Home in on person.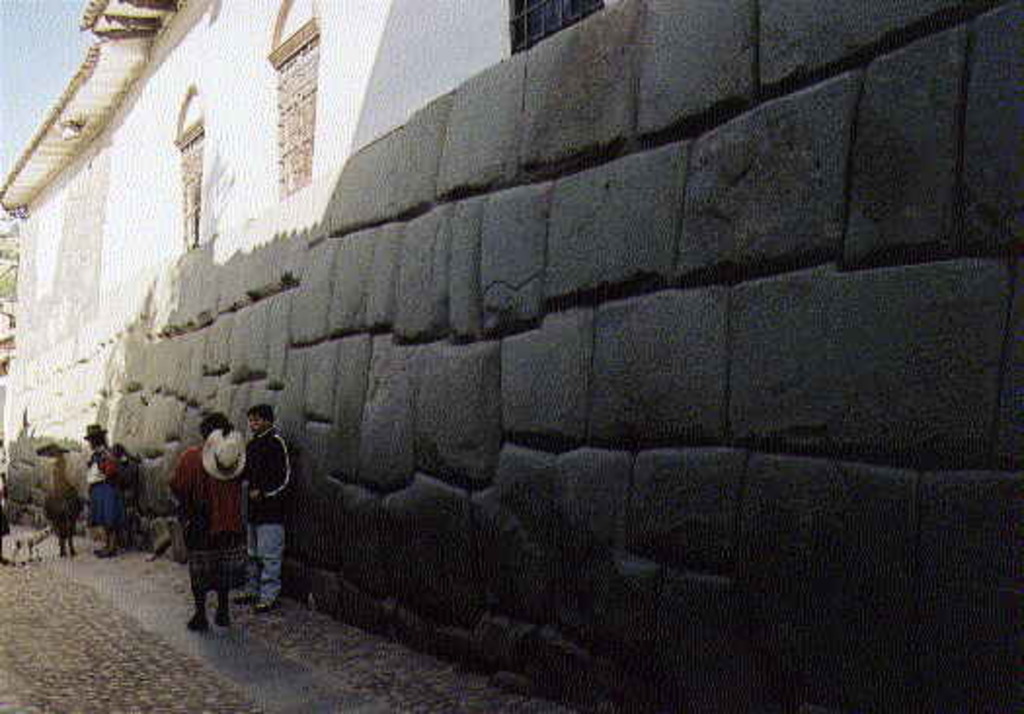
Homed in at box=[244, 400, 296, 616].
